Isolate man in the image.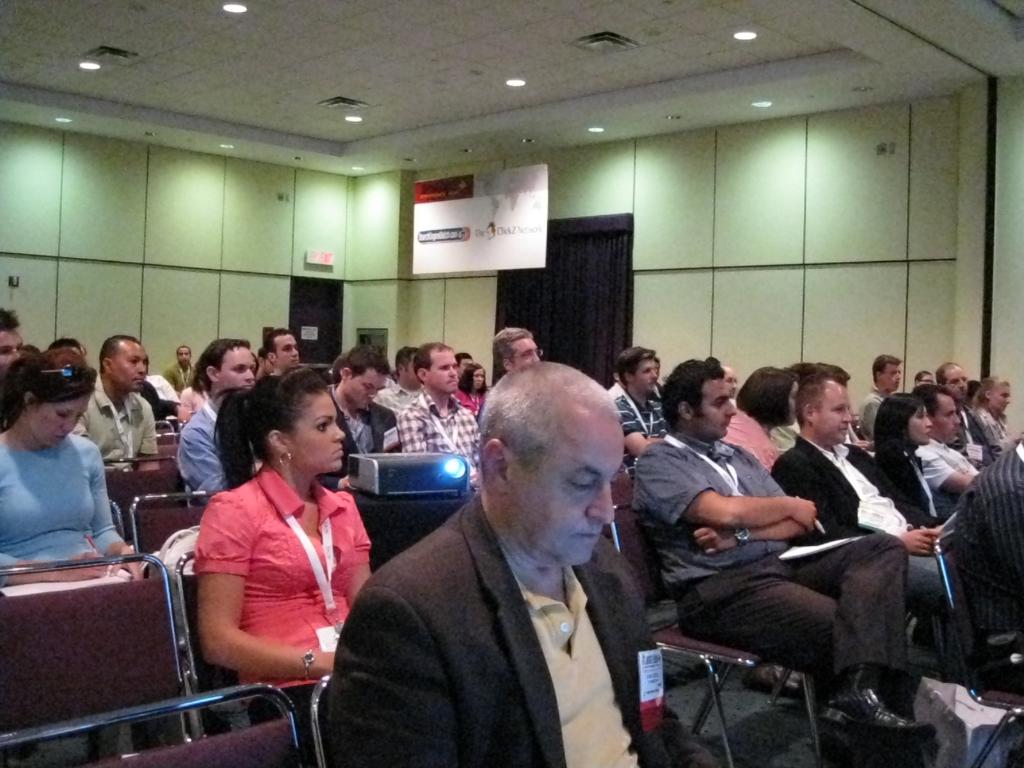
Isolated region: [614, 347, 668, 477].
